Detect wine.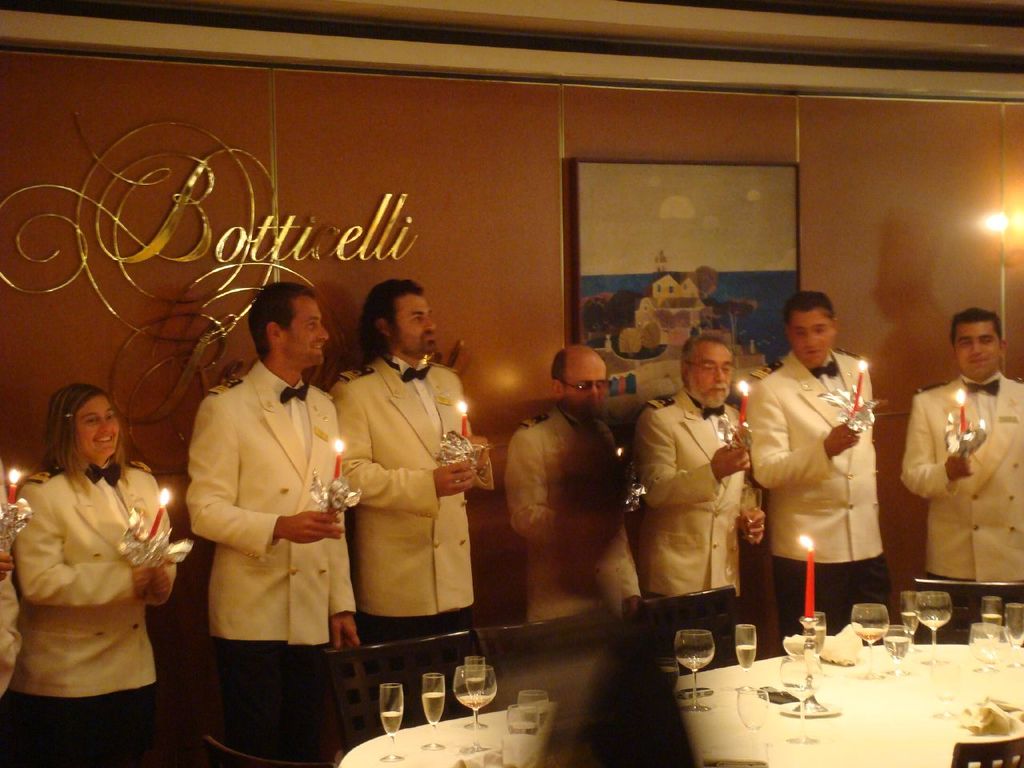
Detected at {"left": 422, "top": 694, "right": 450, "bottom": 726}.
